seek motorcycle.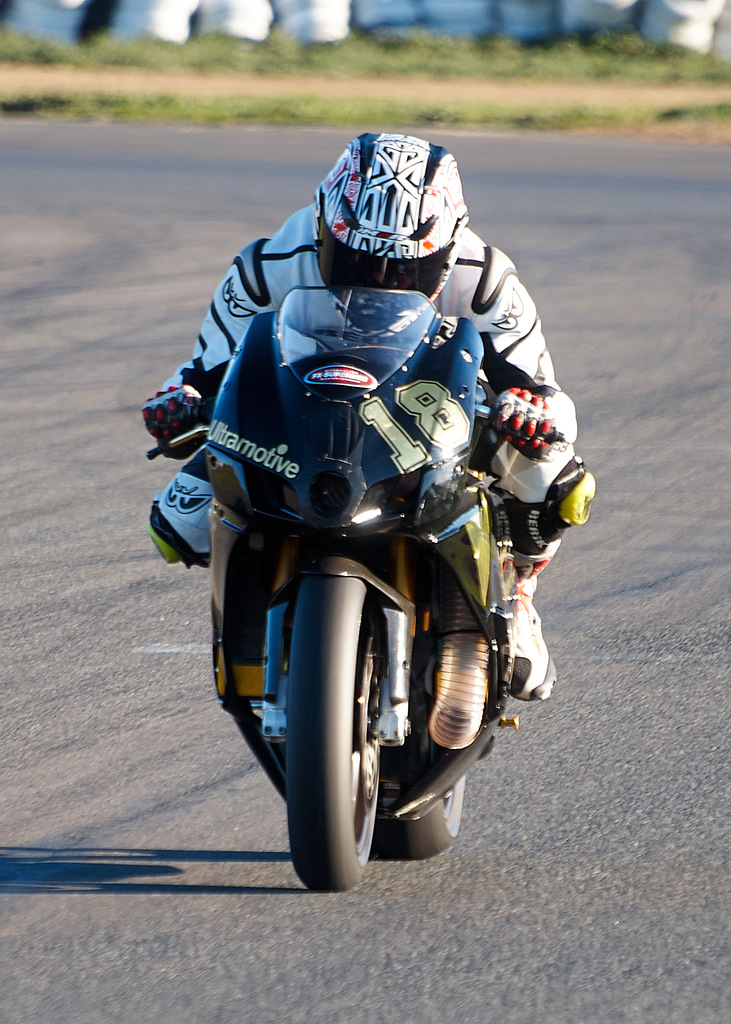
bbox=(144, 257, 574, 875).
